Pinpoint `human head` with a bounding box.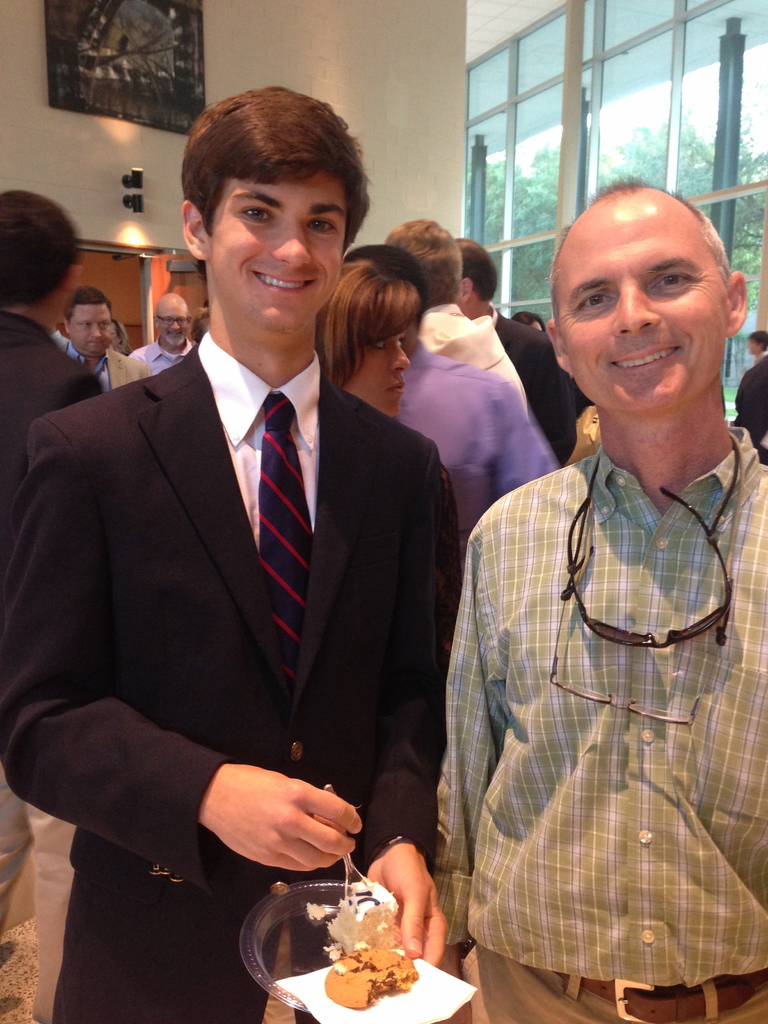
x1=518 y1=309 x2=541 y2=333.
